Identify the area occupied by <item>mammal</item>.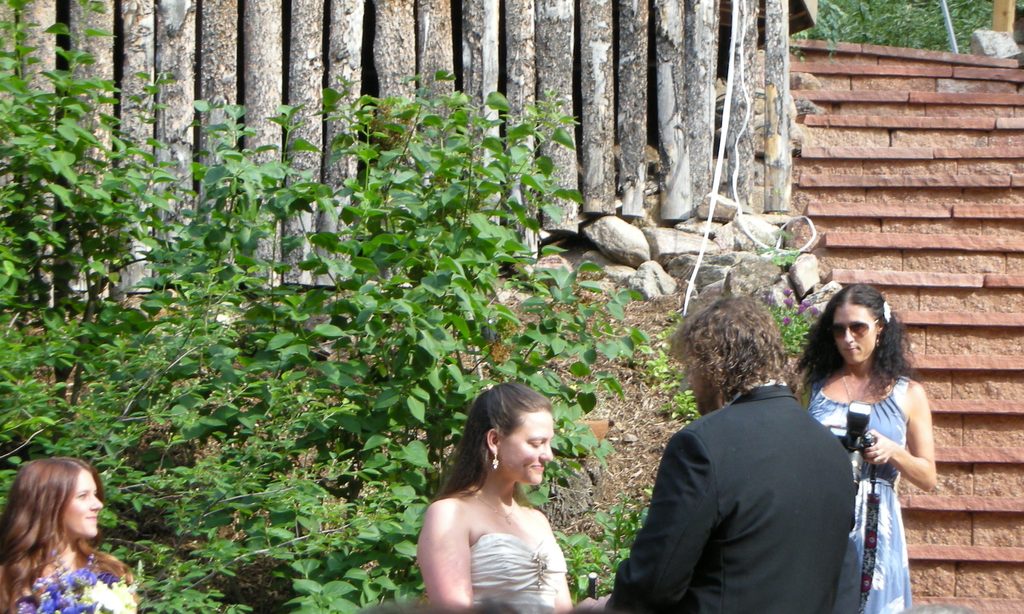
Area: [790, 279, 937, 613].
